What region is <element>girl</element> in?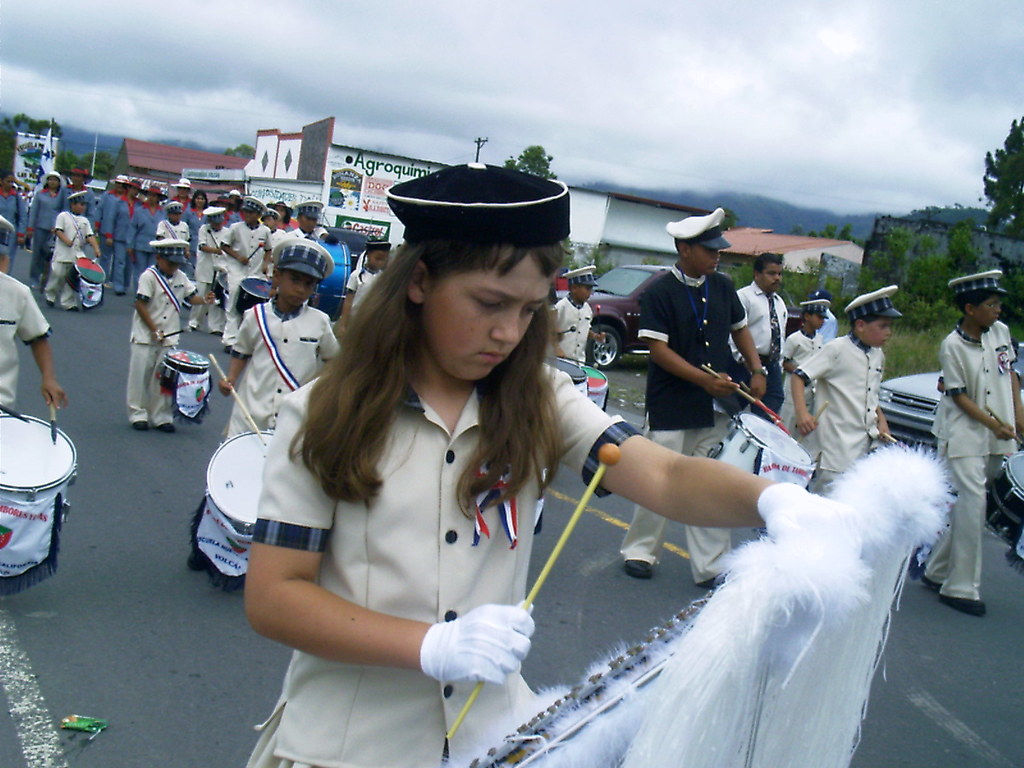
box=[248, 161, 874, 767].
